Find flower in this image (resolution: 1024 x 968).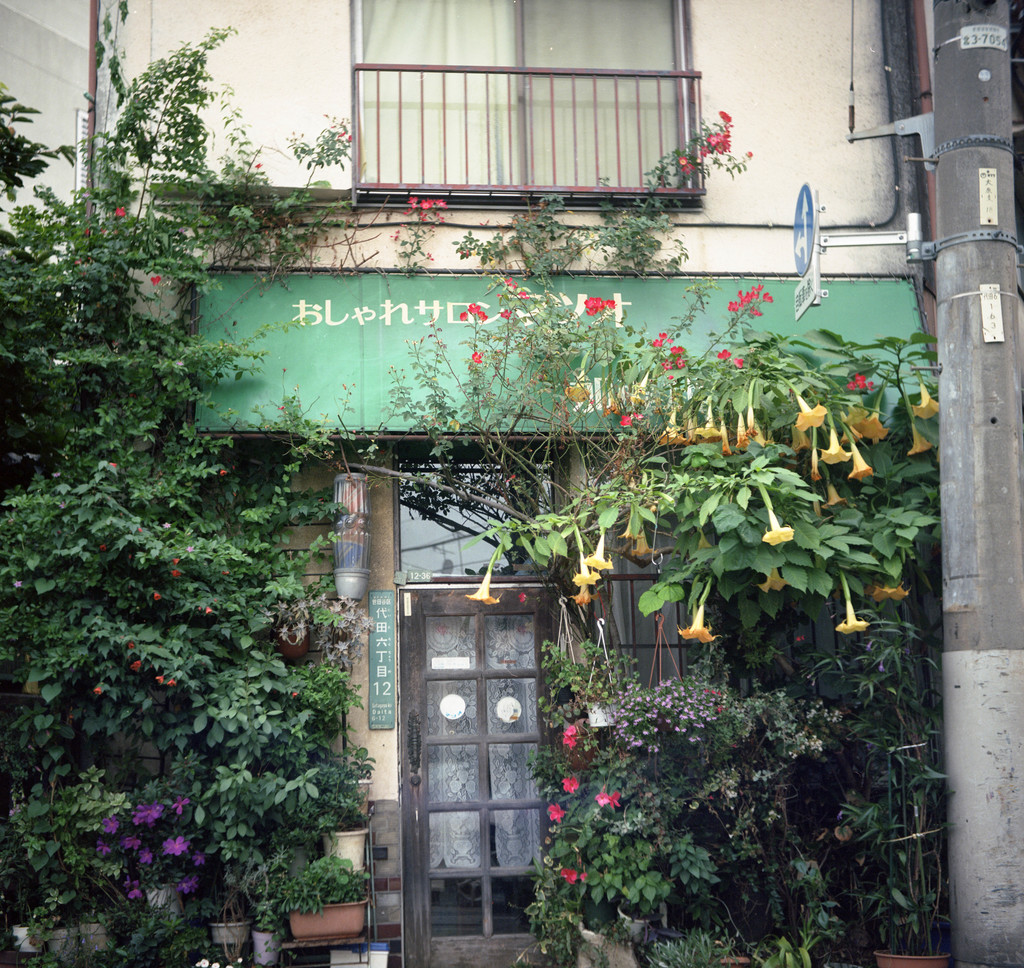
x1=634, y1=413, x2=641, y2=418.
